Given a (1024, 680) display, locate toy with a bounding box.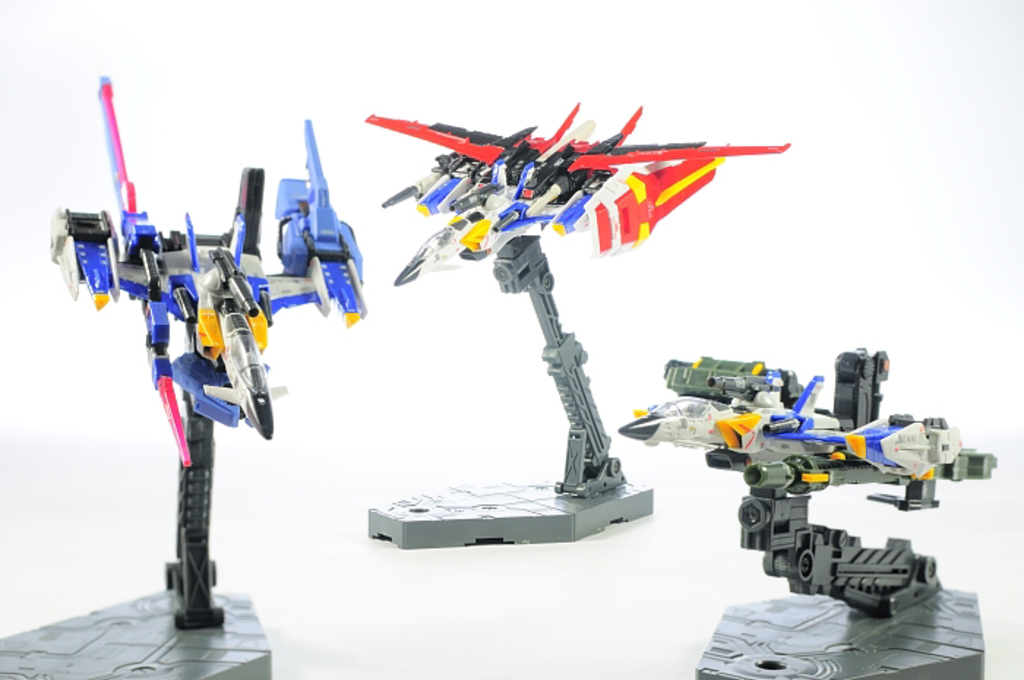
Located: BBox(0, 75, 364, 679).
